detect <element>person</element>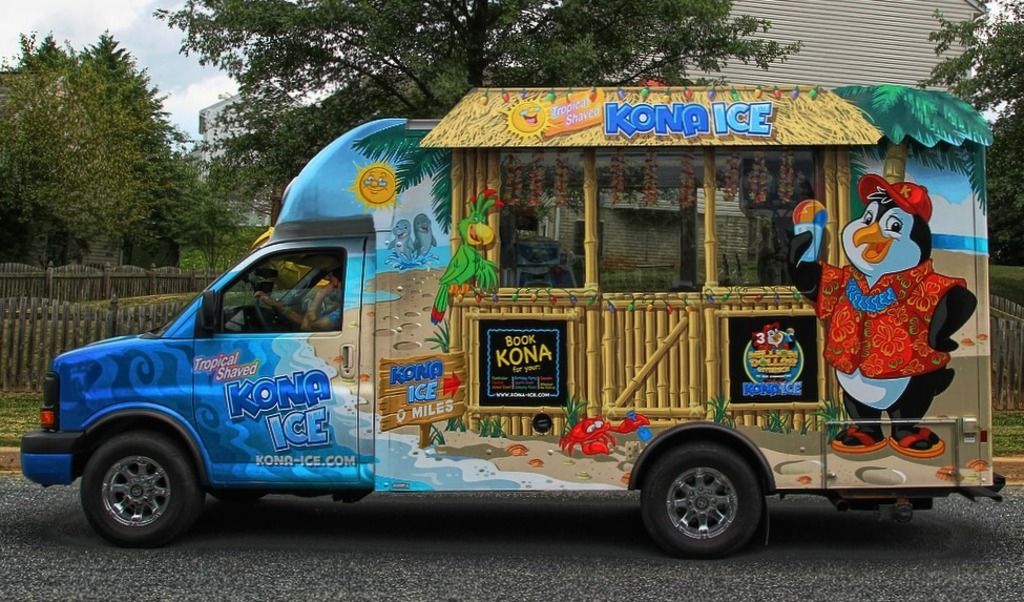
box=[264, 268, 338, 328]
